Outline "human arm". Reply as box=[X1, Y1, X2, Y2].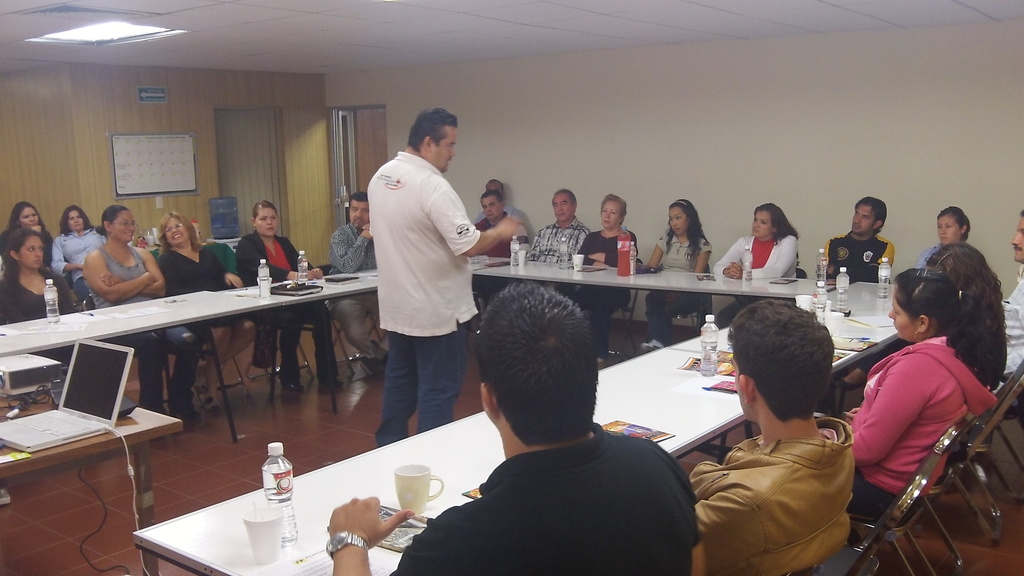
box=[528, 220, 542, 262].
